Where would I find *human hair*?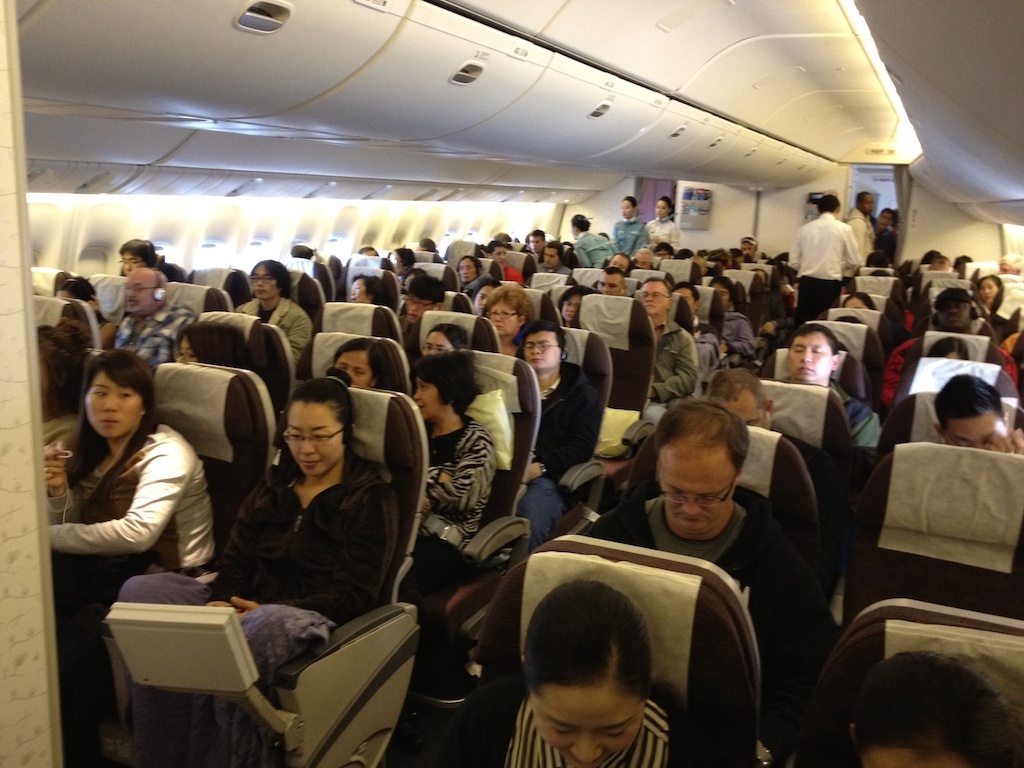
At x1=643, y1=274, x2=664, y2=282.
